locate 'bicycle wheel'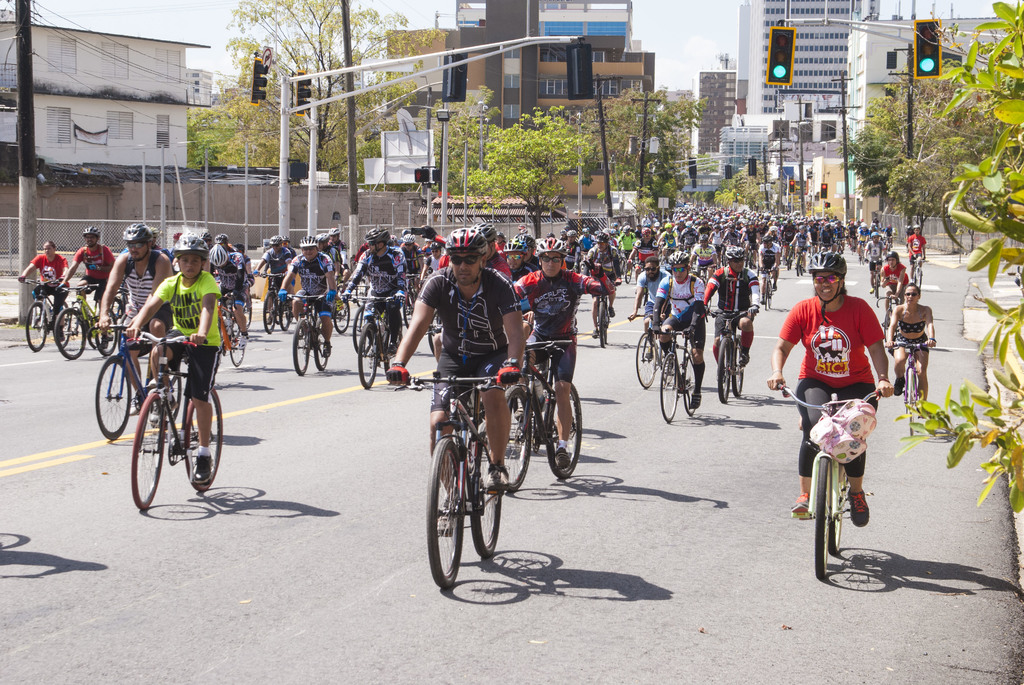
detection(92, 354, 132, 442)
